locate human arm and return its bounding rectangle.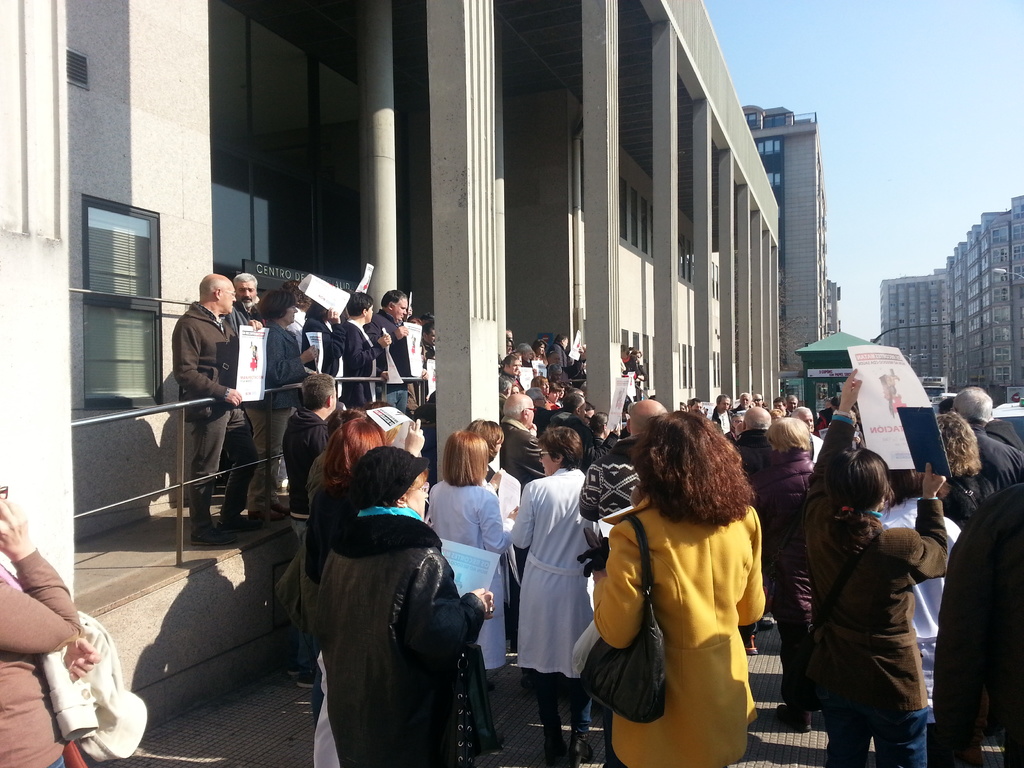
l=170, t=320, r=244, b=410.
